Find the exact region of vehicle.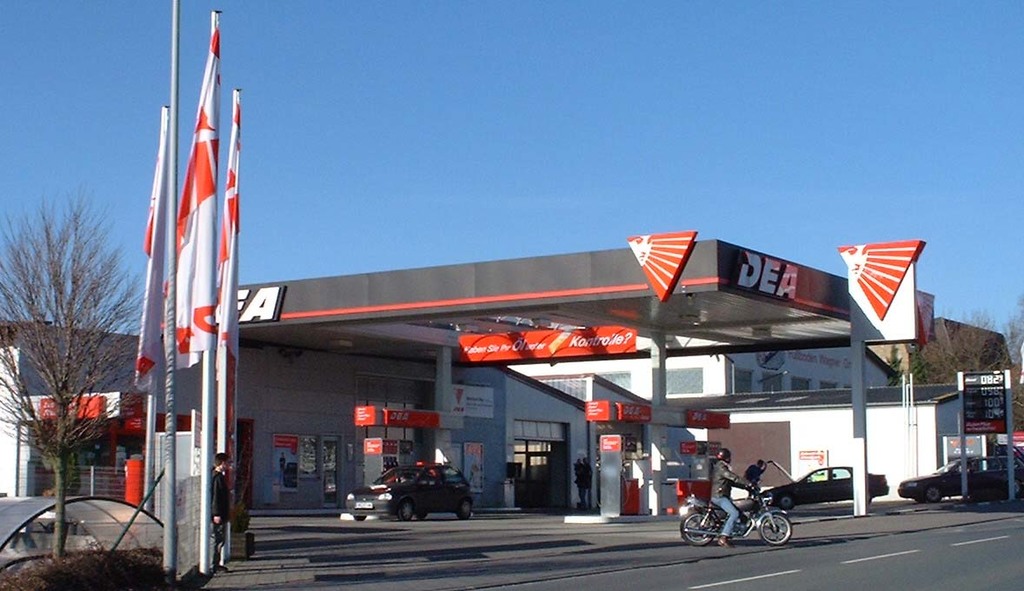
Exact region: (left=360, top=456, right=474, bottom=513).
